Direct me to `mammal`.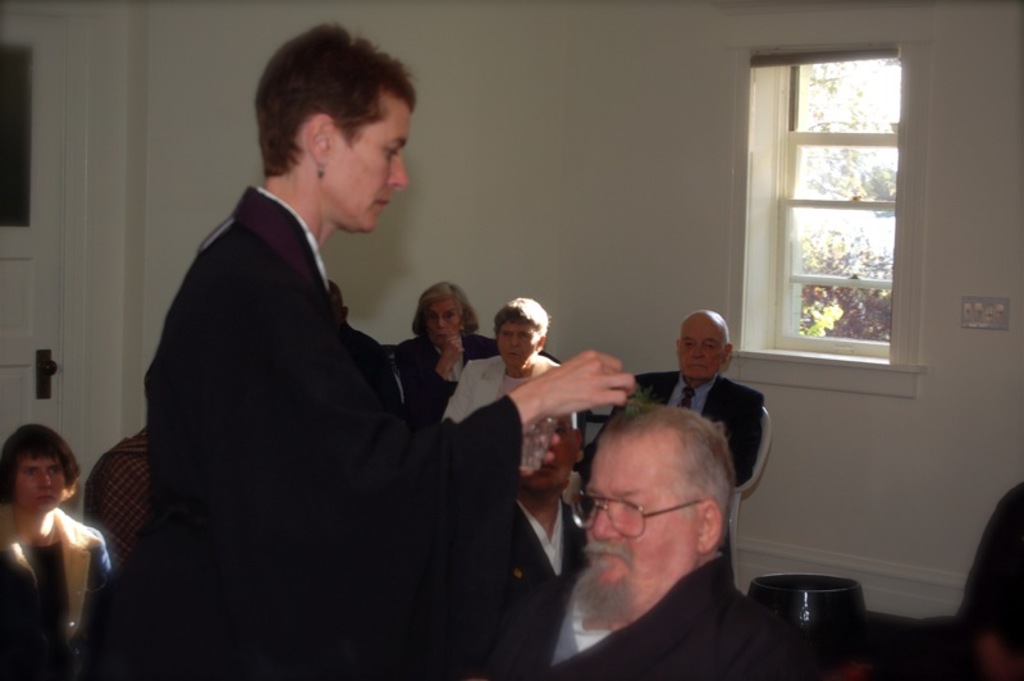
Direction: box(952, 475, 1023, 680).
